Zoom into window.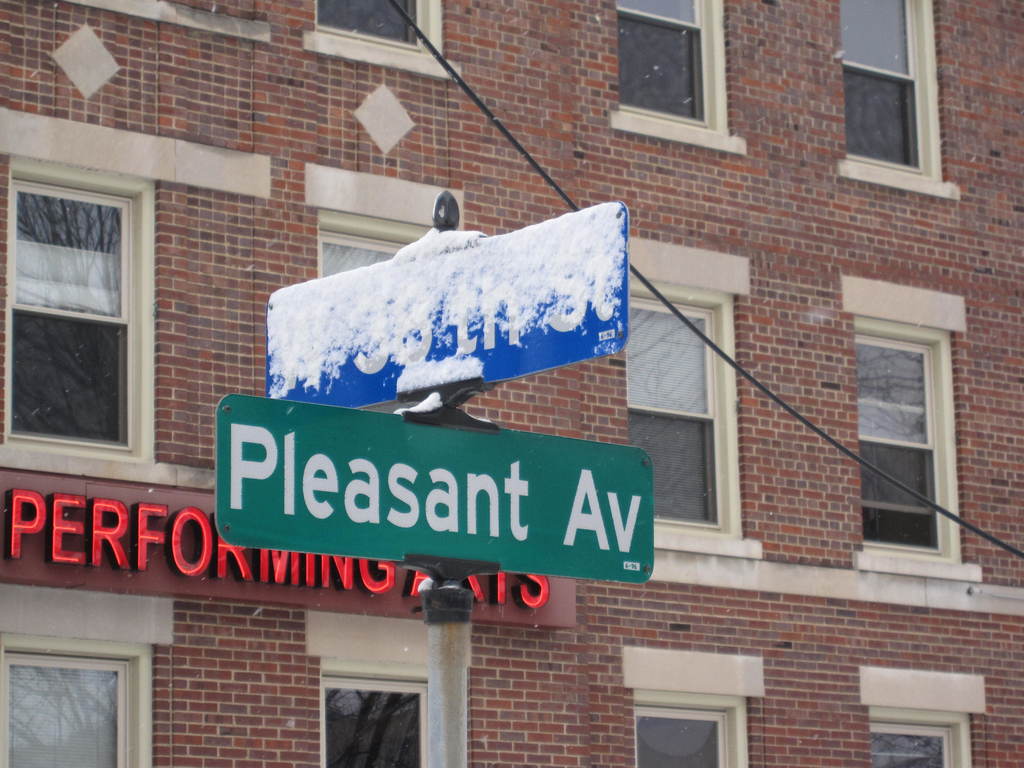
Zoom target: l=628, t=283, r=738, b=552.
